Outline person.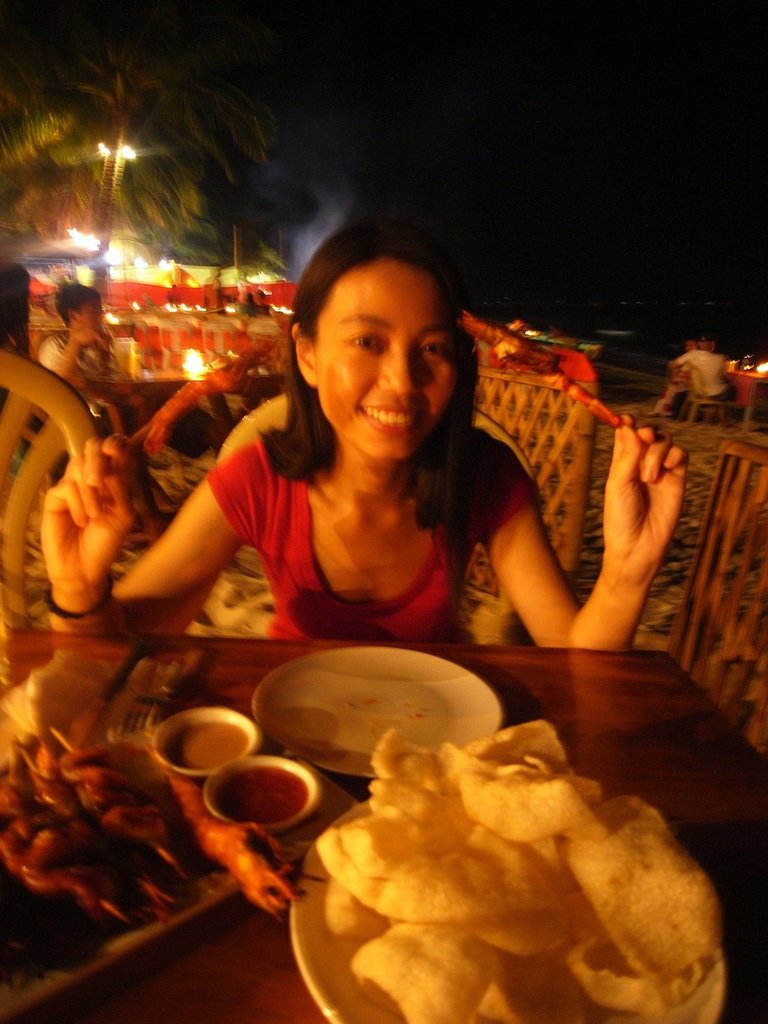
Outline: 669, 331, 739, 401.
